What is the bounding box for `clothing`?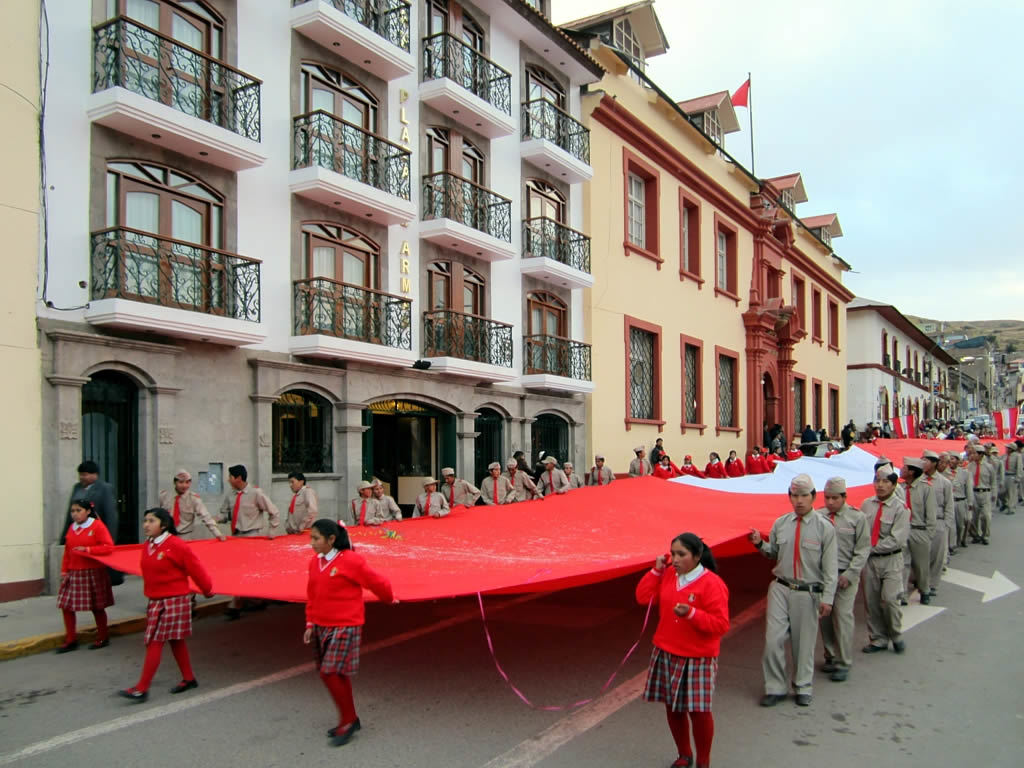
59/516/116/613.
